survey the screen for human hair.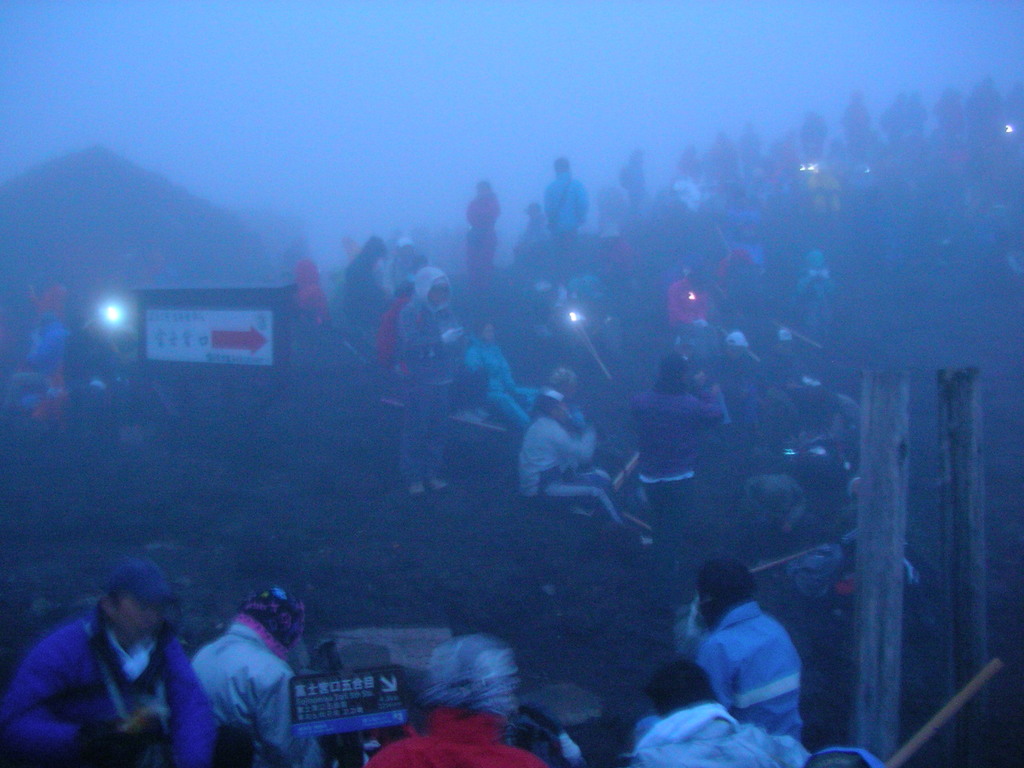
Survey found: 534, 392, 557, 415.
